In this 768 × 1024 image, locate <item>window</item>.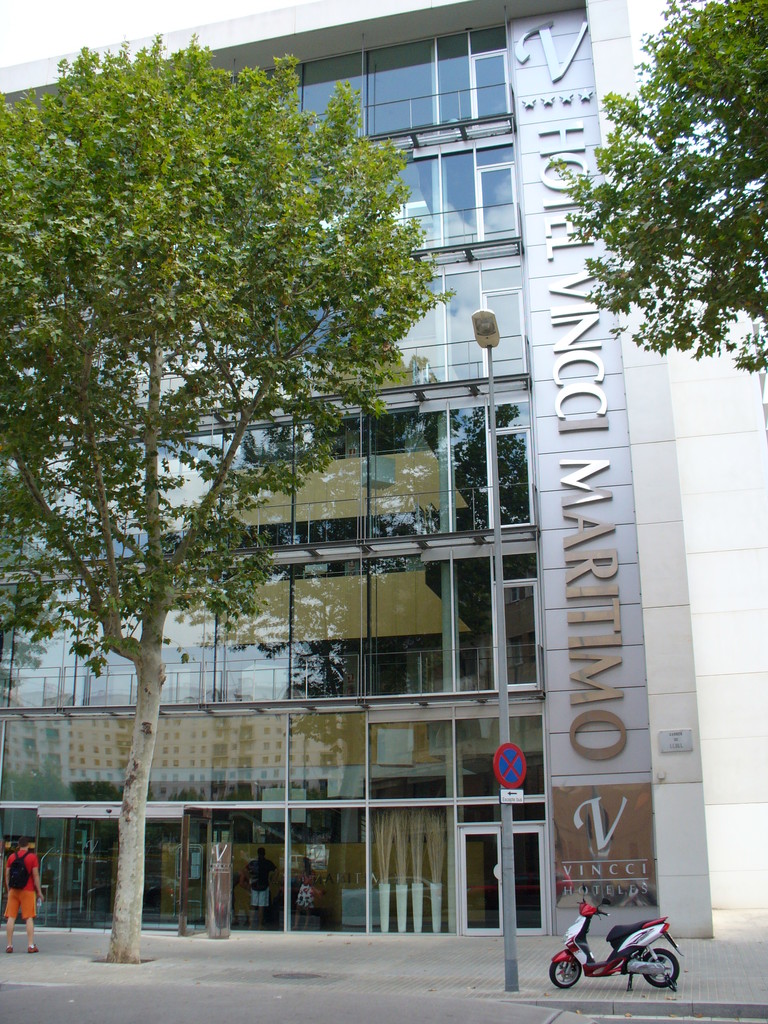
Bounding box: left=444, top=400, right=534, bottom=531.
